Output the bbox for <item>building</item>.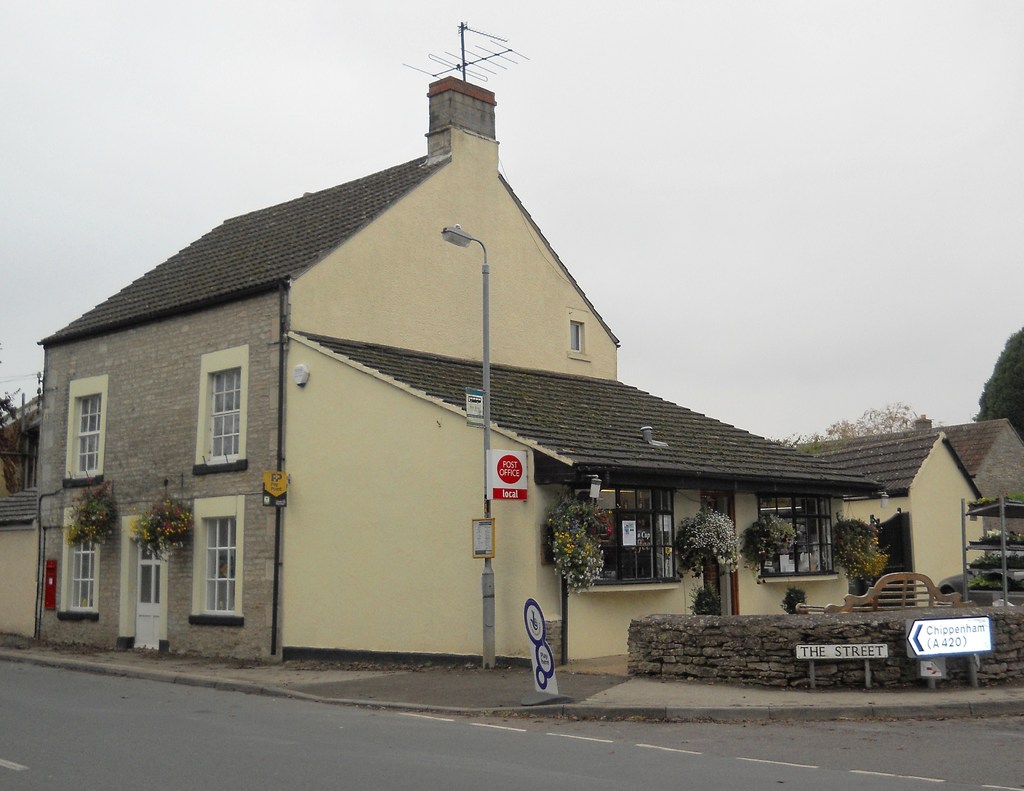
0, 29, 1023, 665.
